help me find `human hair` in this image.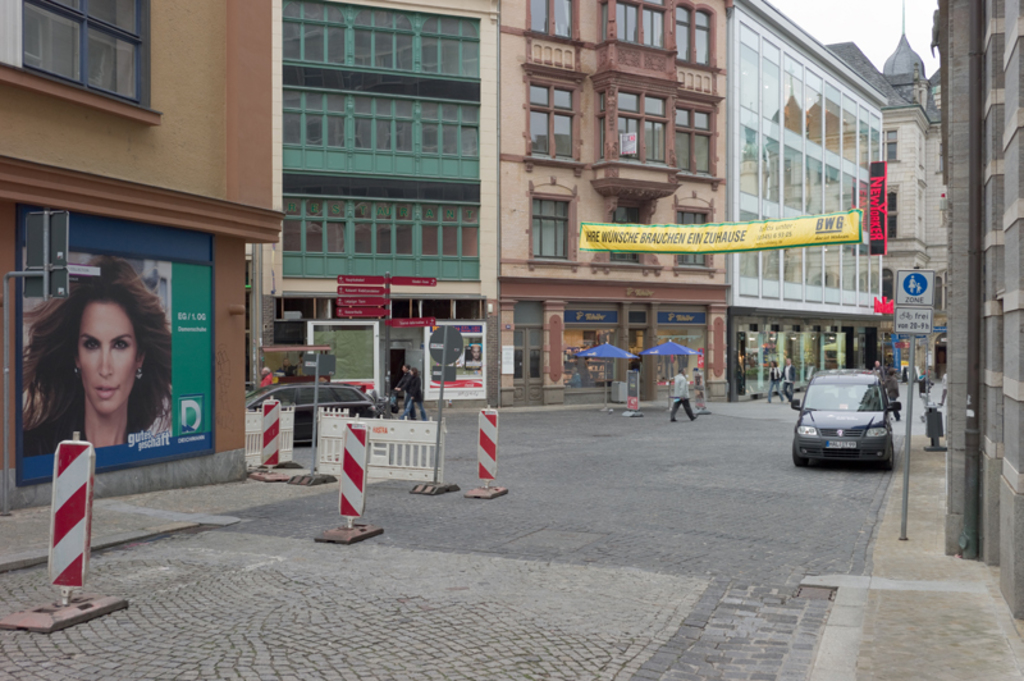
Found it: 37 259 168 447.
